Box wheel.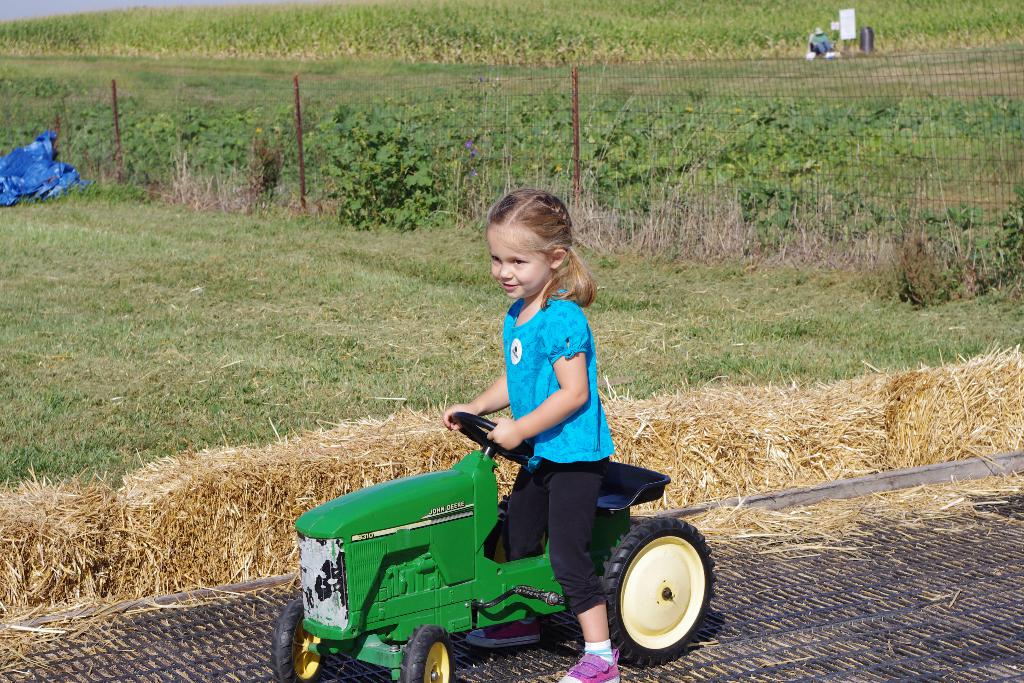
396:624:455:682.
